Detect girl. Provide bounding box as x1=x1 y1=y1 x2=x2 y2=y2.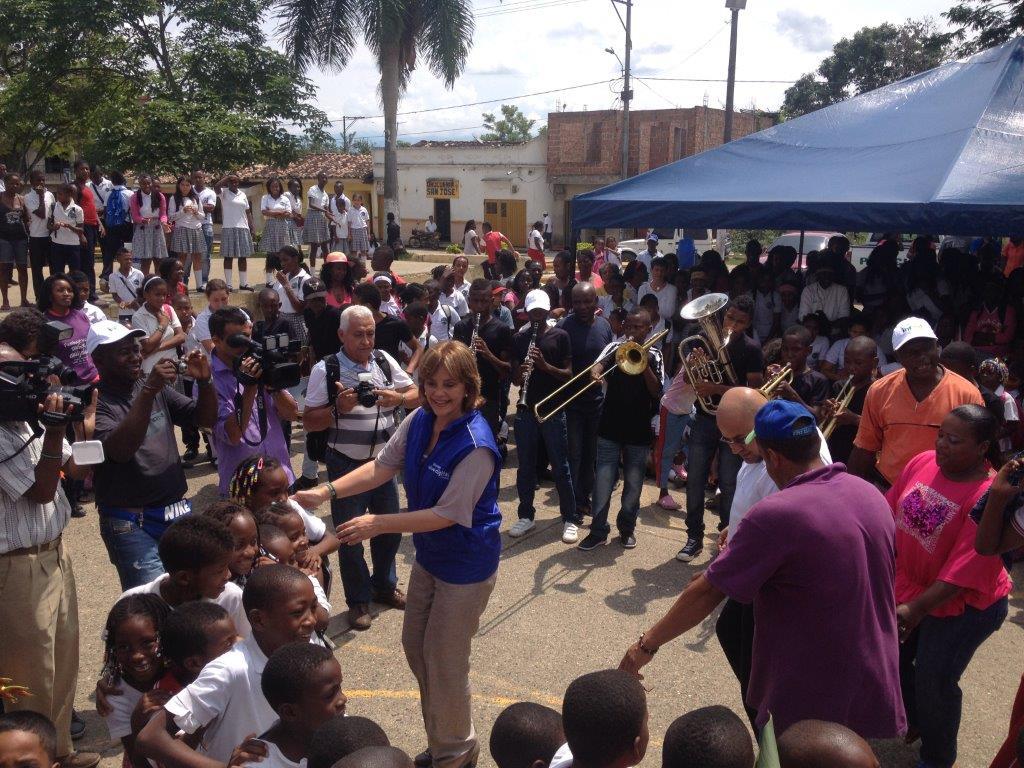
x1=203 y1=502 x2=260 y2=591.
